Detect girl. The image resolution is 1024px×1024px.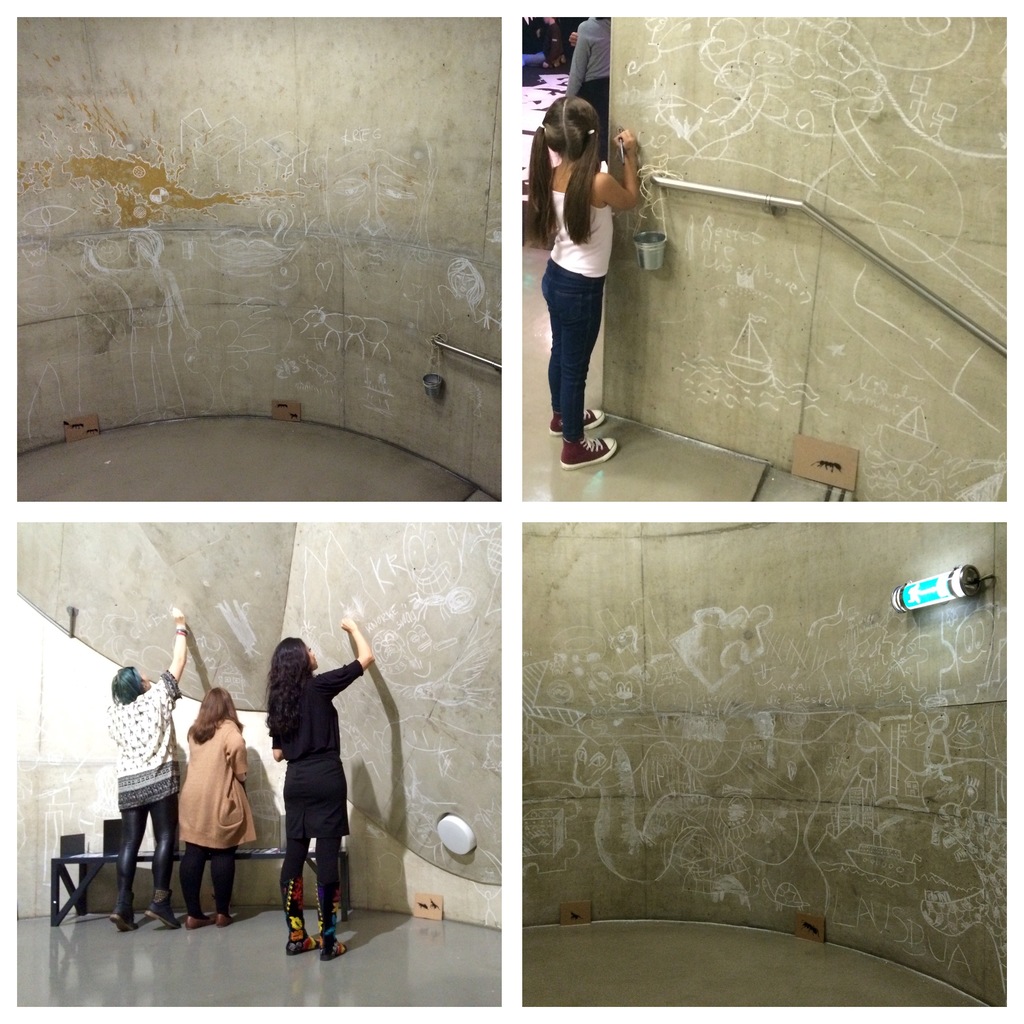
(x1=176, y1=688, x2=250, y2=927).
